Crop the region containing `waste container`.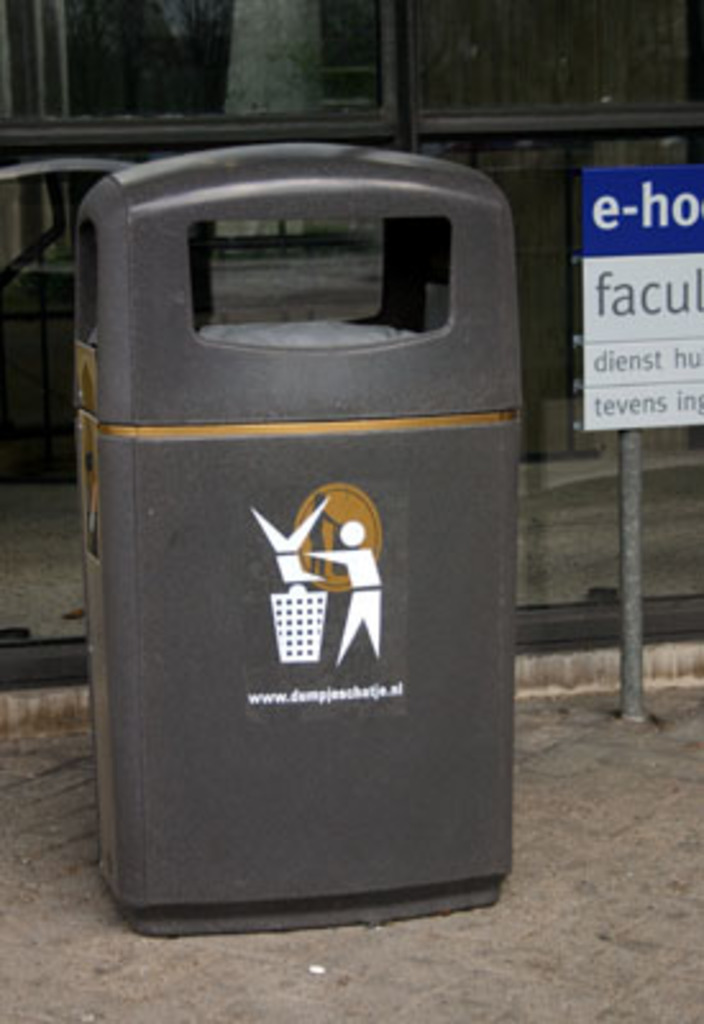
Crop region: {"x1": 61, "y1": 136, "x2": 522, "y2": 940}.
